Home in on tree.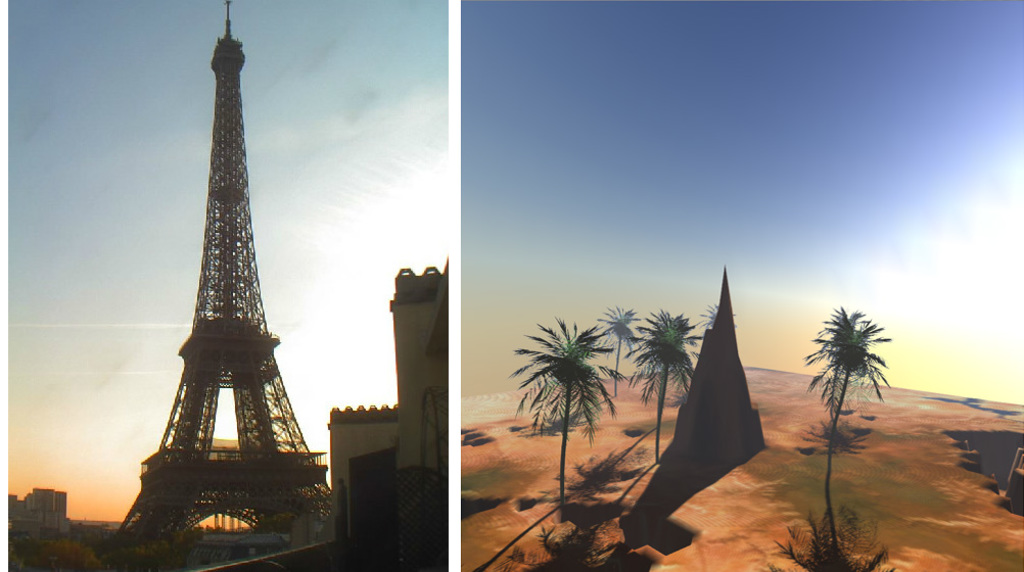
Homed in at [630, 309, 709, 458].
